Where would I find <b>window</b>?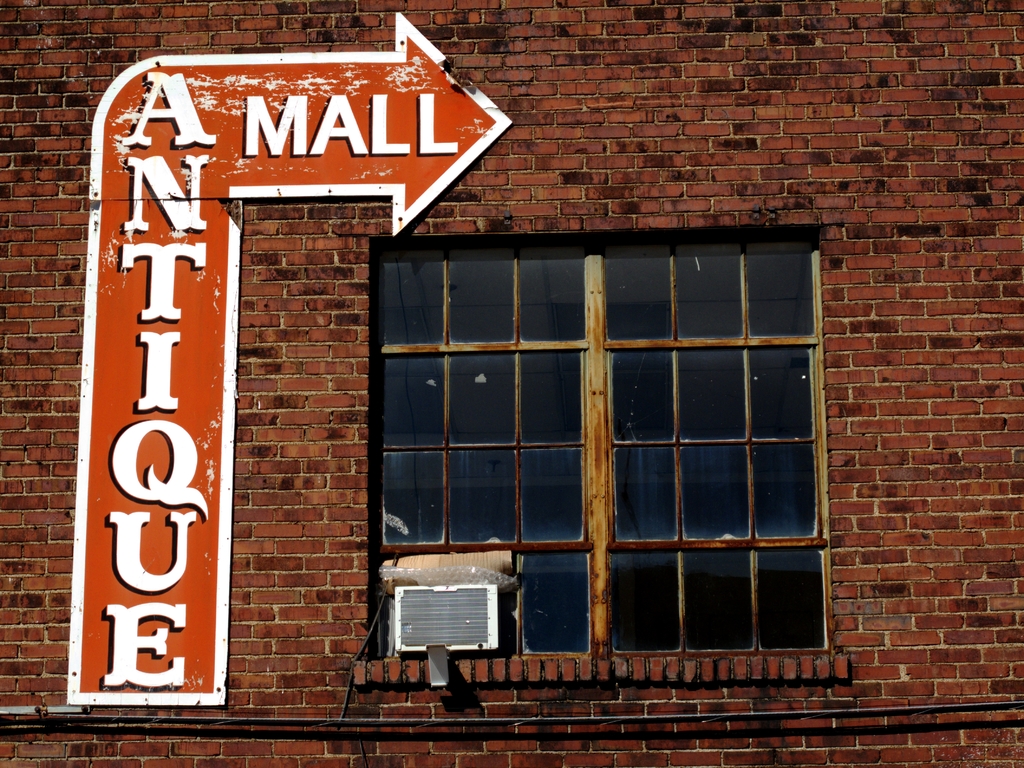
At BBox(367, 234, 829, 659).
